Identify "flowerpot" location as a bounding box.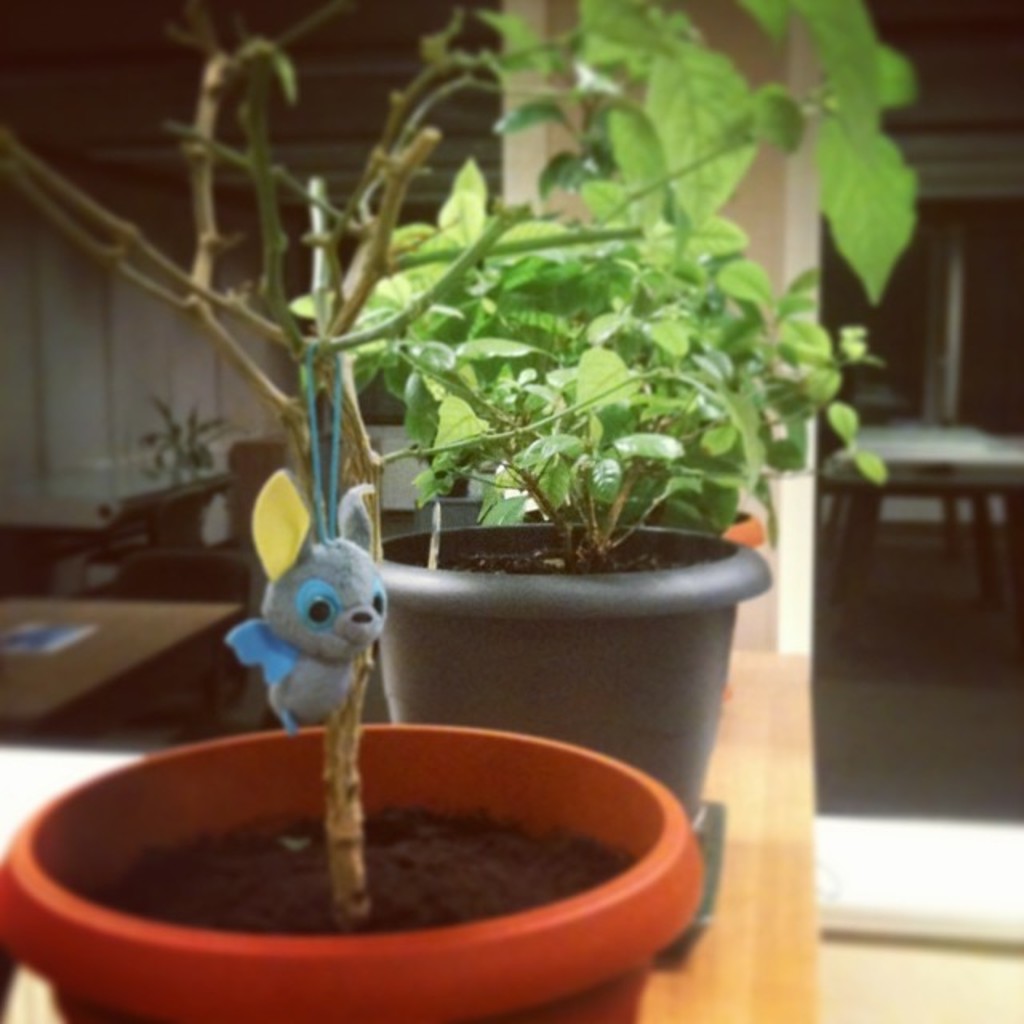
detection(354, 518, 778, 845).
